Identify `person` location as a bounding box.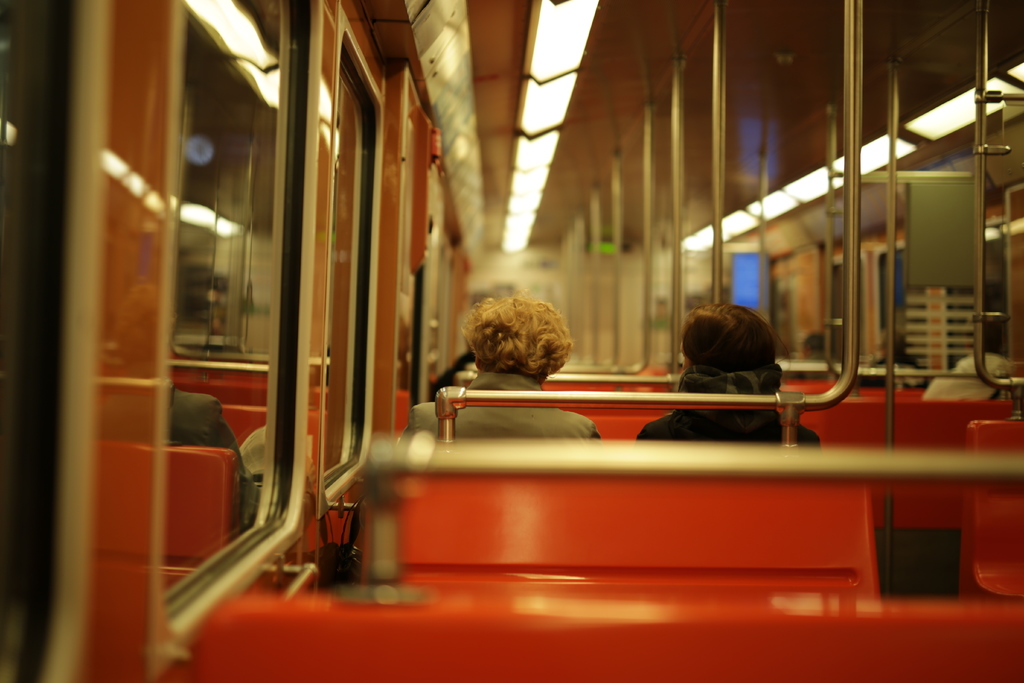
crop(396, 290, 616, 448).
